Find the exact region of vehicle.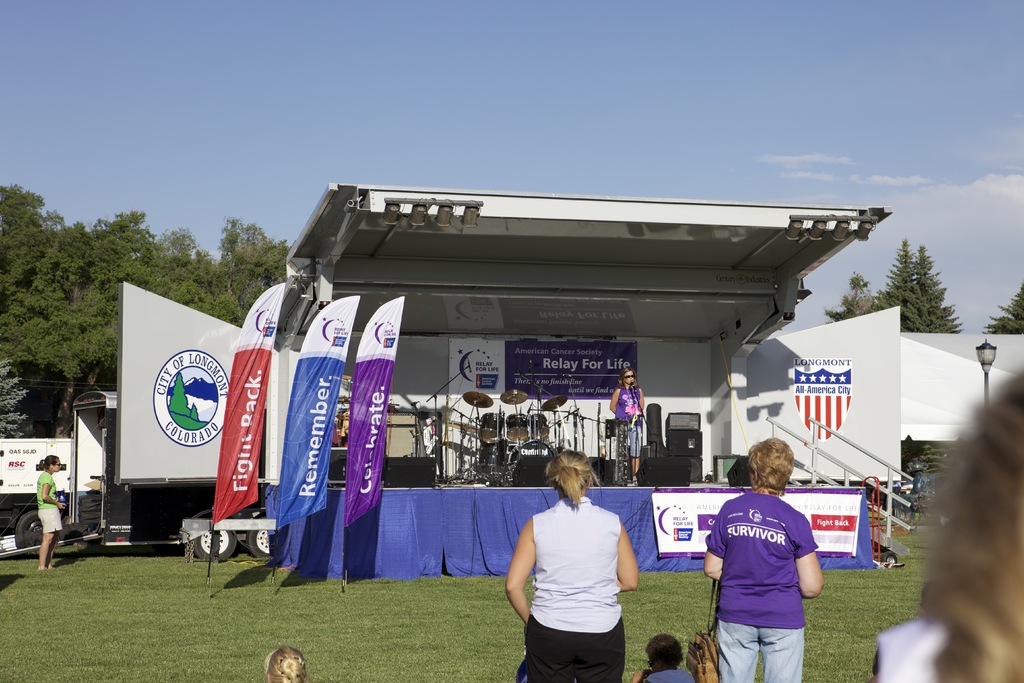
Exact region: [69, 392, 272, 564].
